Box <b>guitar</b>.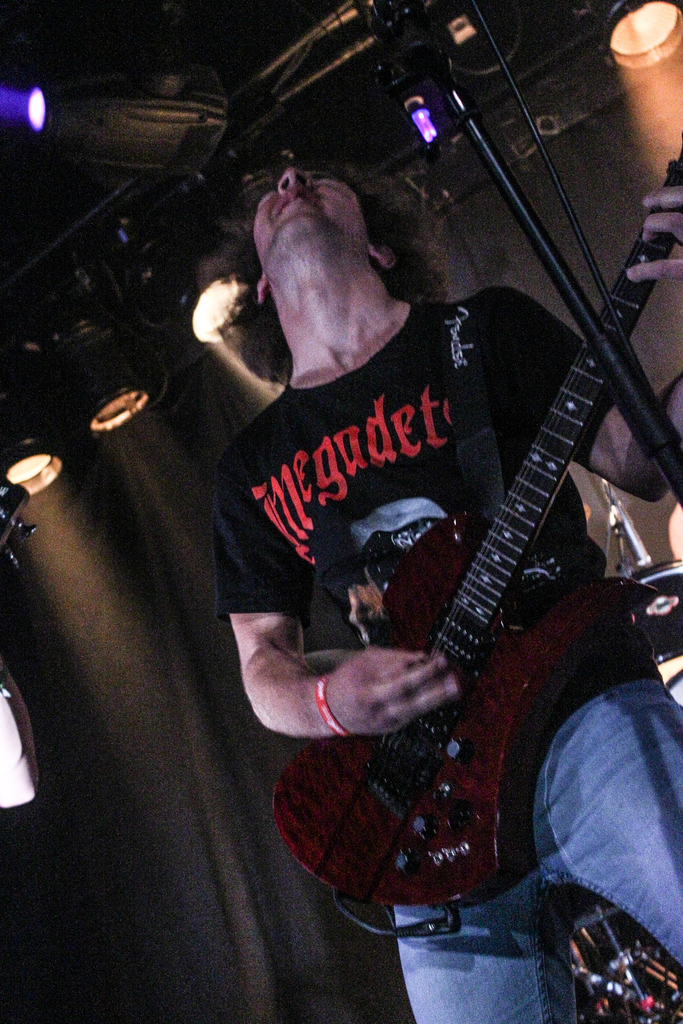
x1=274, y1=145, x2=682, y2=911.
